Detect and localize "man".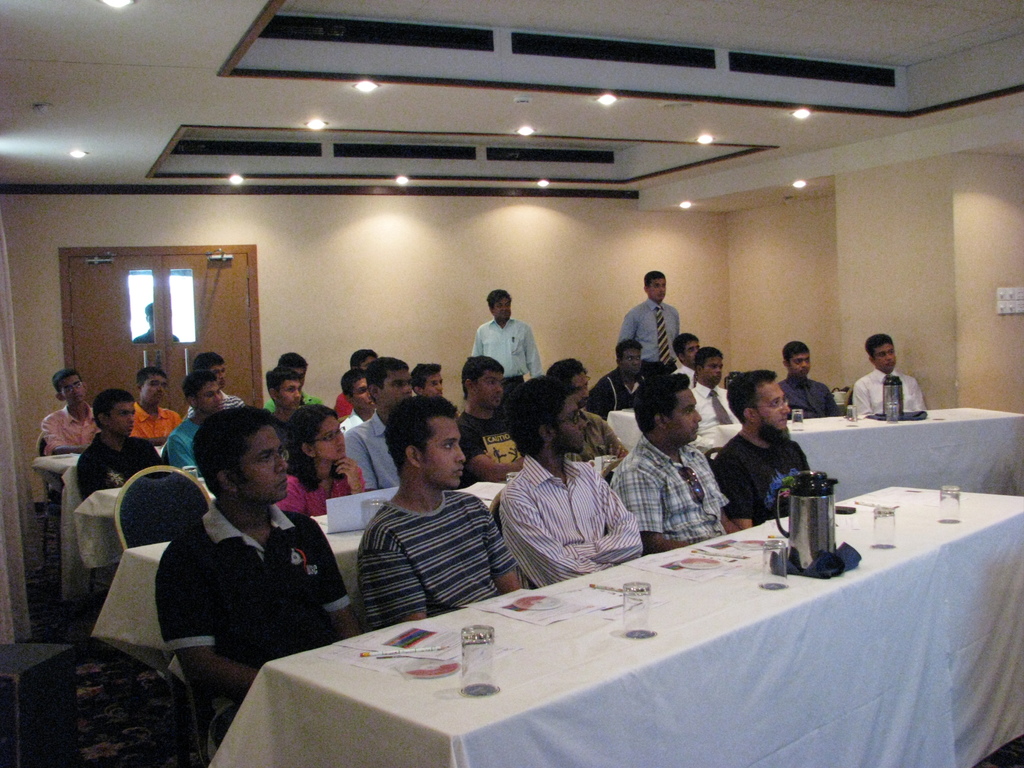
Localized at box=[339, 369, 376, 440].
